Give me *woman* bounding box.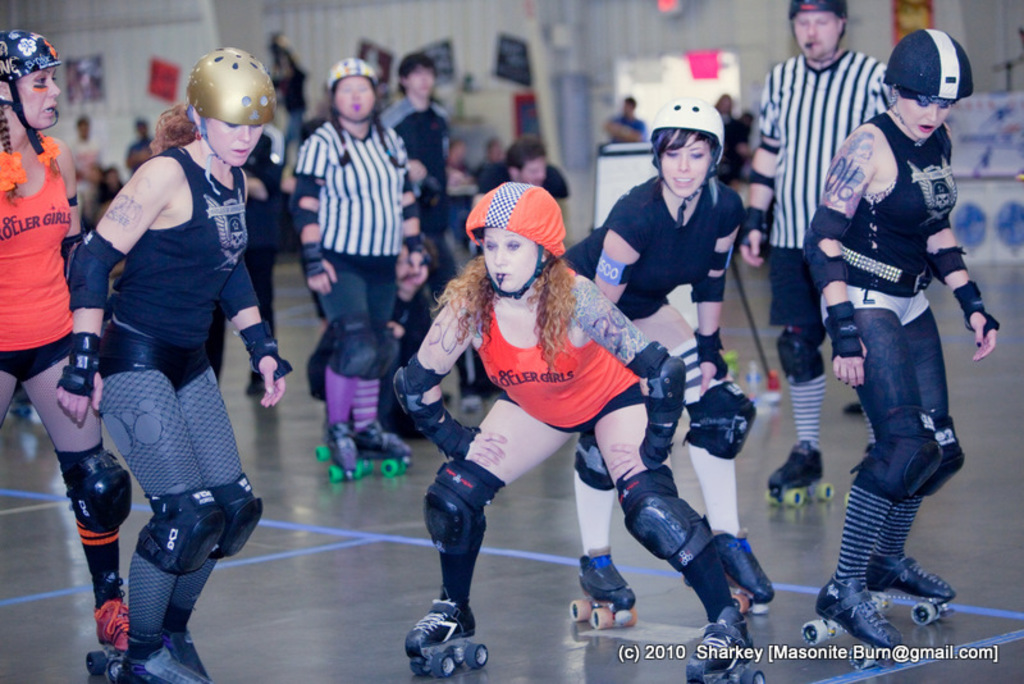
[558,94,773,607].
